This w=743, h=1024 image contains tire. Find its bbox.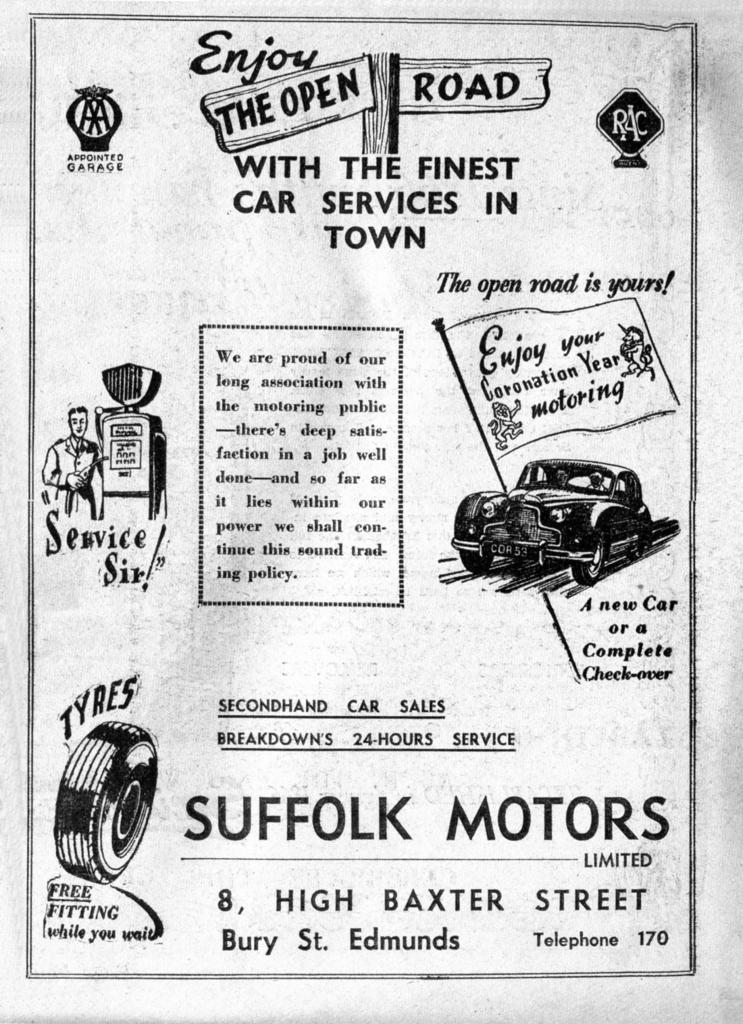
(x1=53, y1=720, x2=163, y2=883).
